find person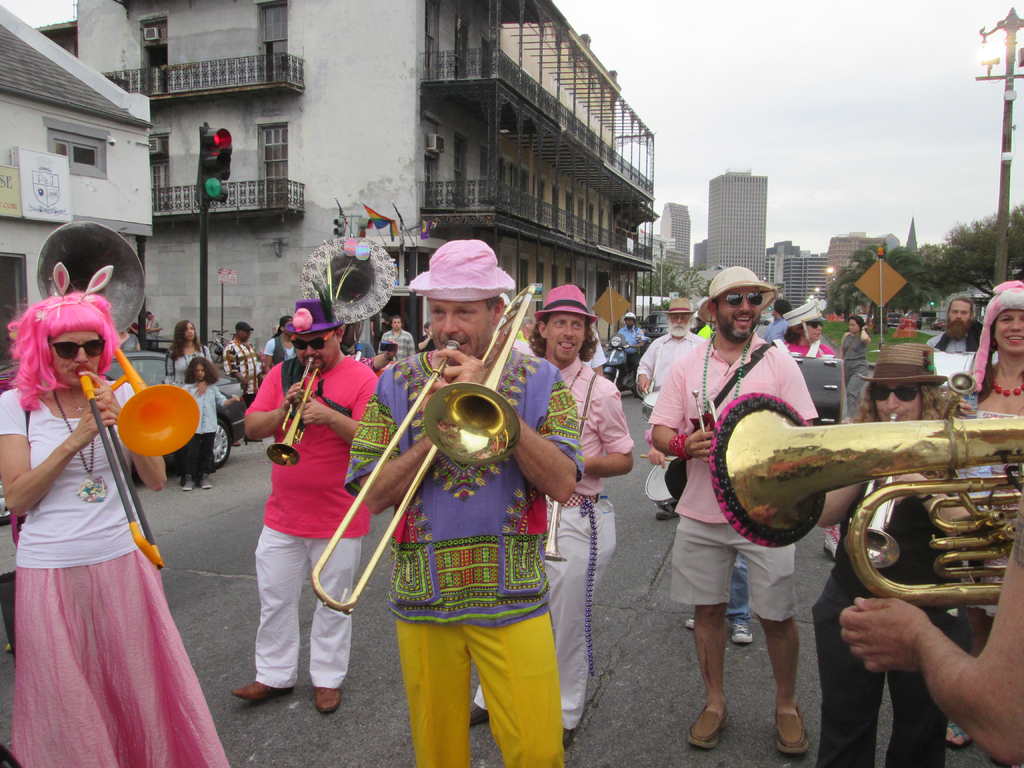
crop(162, 328, 308, 507)
